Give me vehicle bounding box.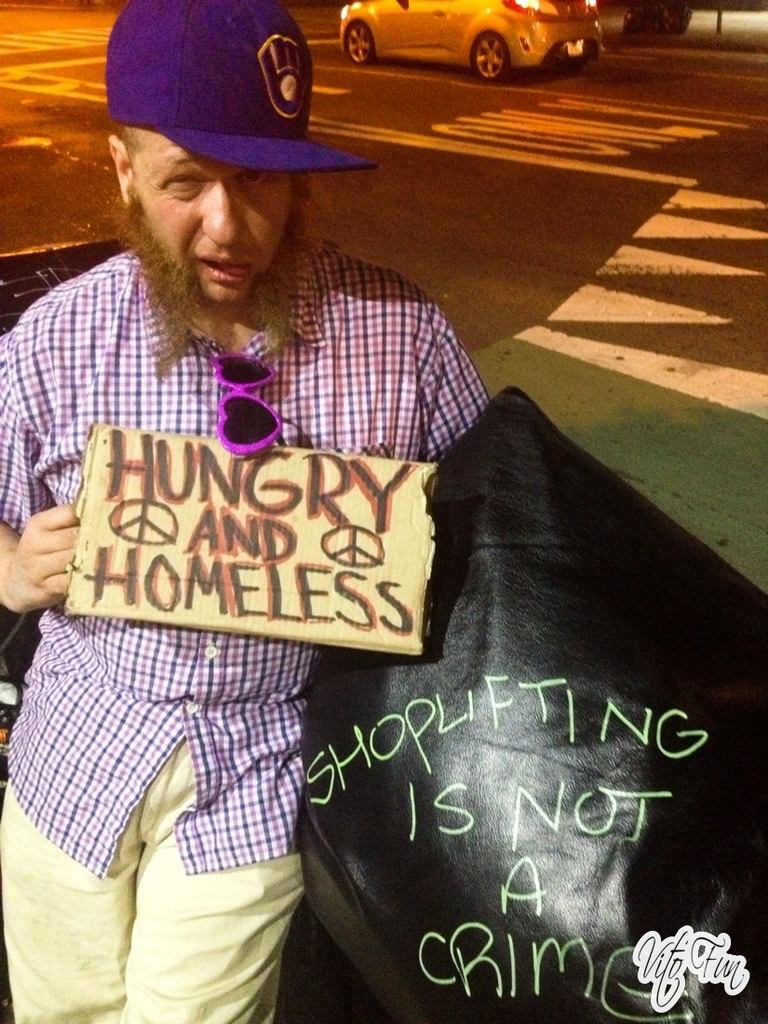
crop(332, 0, 602, 84).
